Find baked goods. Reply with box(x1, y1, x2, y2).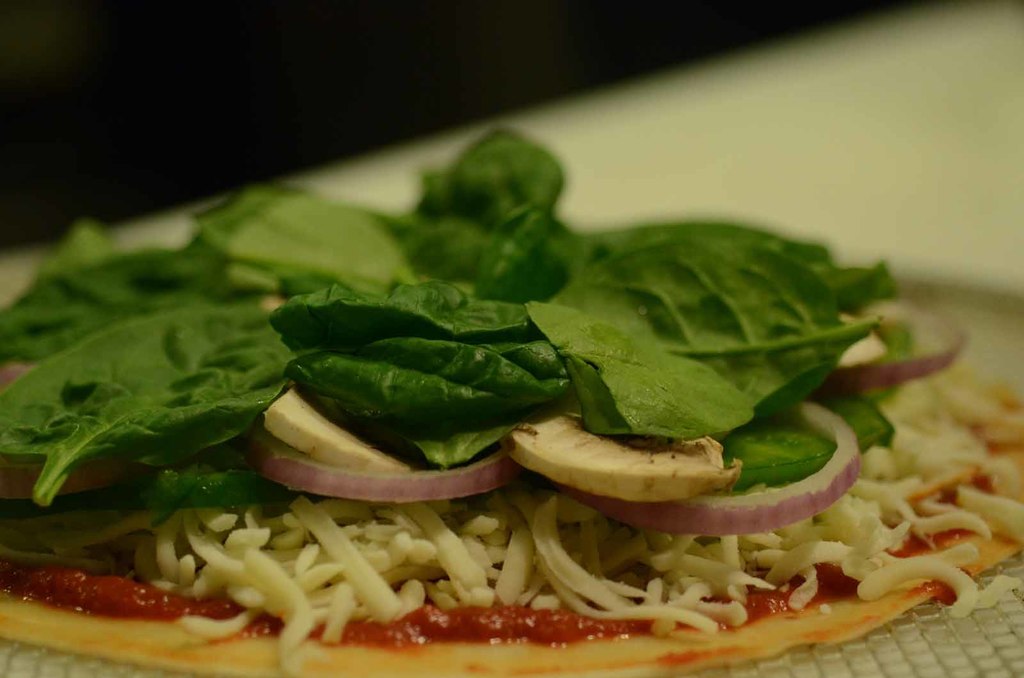
box(0, 123, 1023, 677).
